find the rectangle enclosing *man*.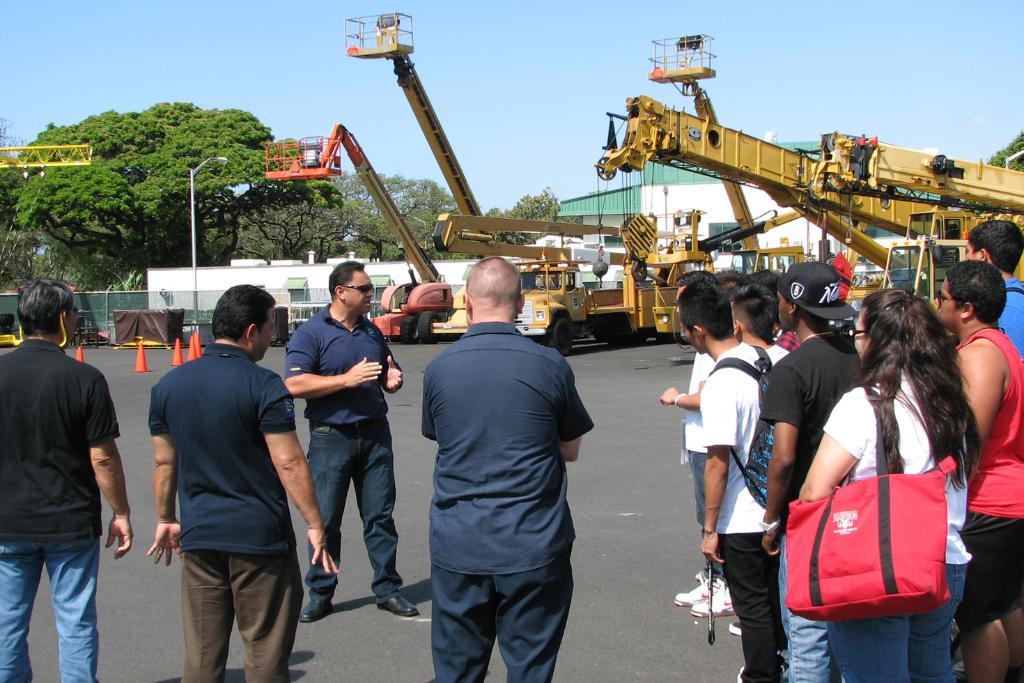
left=419, top=256, right=596, bottom=682.
